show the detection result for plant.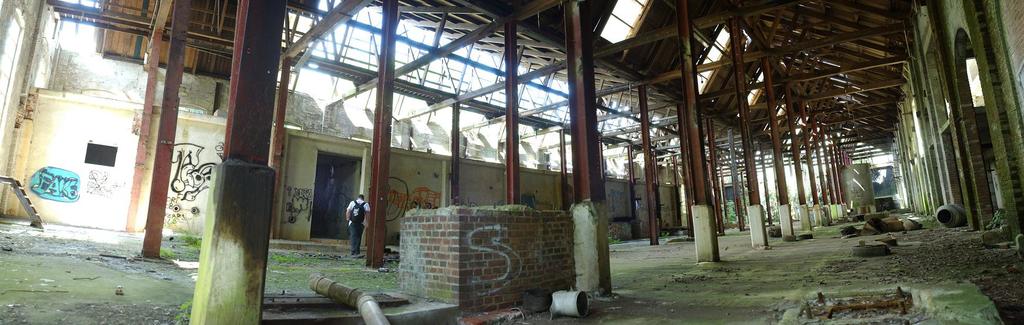
box(173, 296, 193, 324).
